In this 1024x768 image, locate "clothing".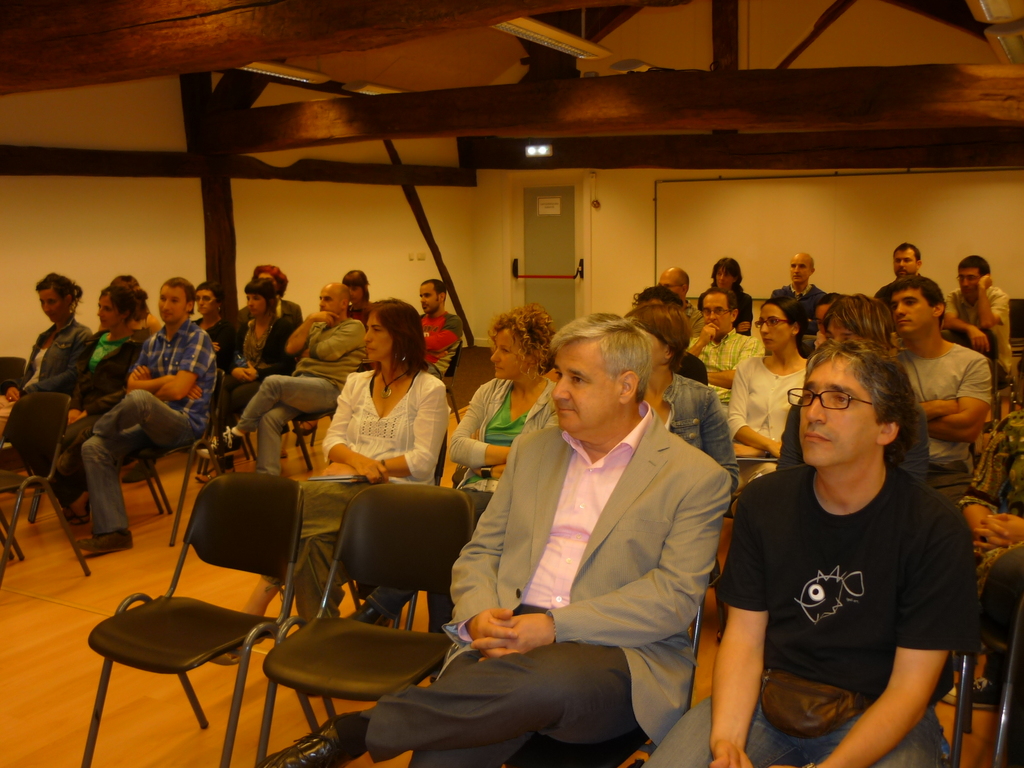
Bounding box: bbox(662, 369, 732, 474).
